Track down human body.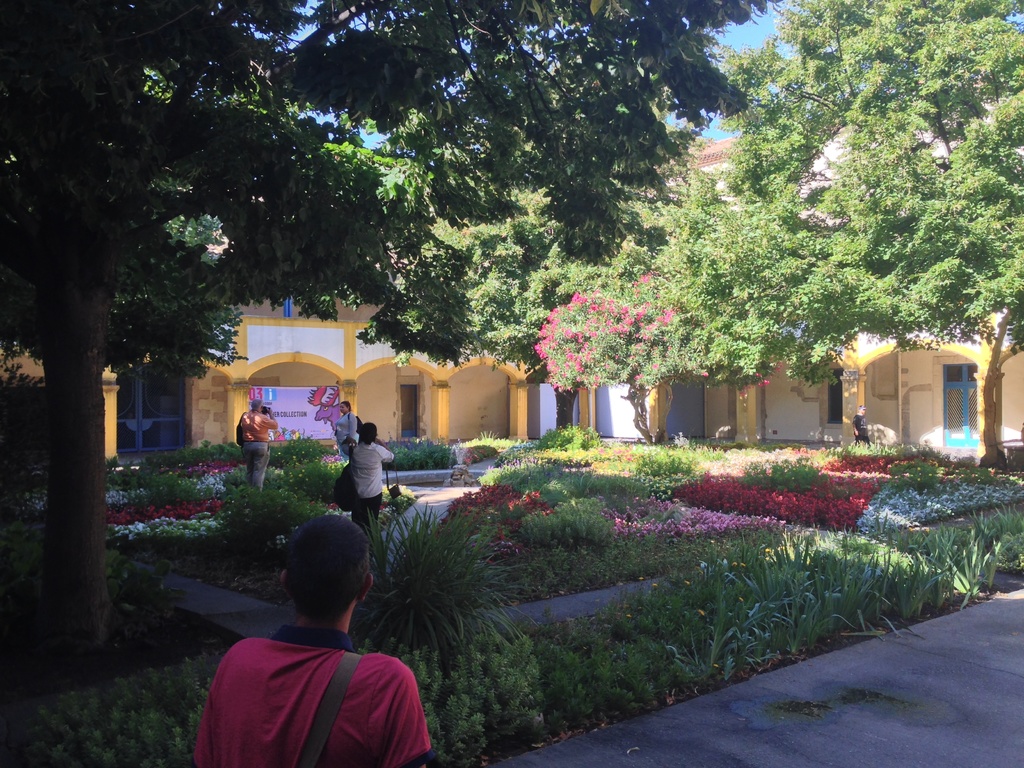
Tracked to (351,422,398,550).
